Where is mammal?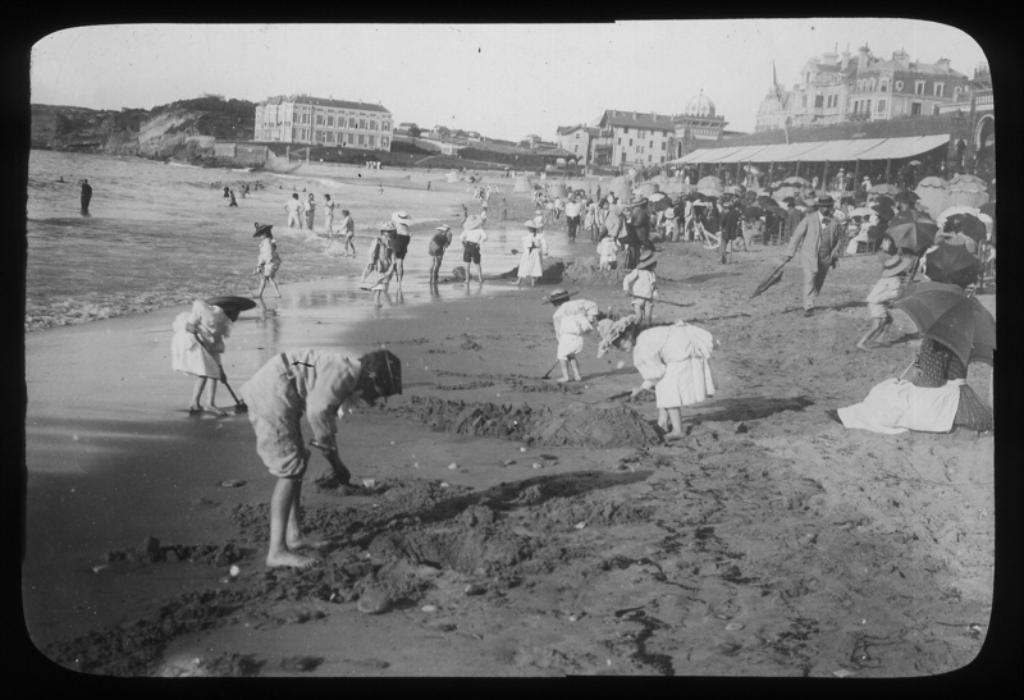
rect(237, 347, 410, 567).
